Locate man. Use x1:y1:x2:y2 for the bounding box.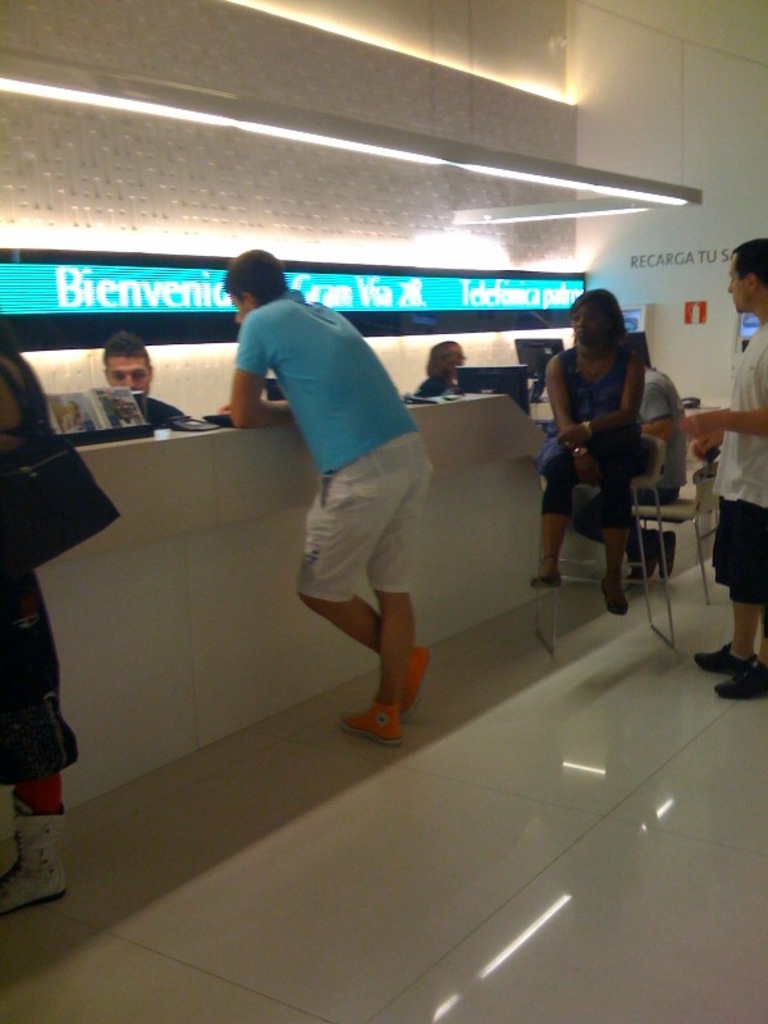
677:238:767:704.
